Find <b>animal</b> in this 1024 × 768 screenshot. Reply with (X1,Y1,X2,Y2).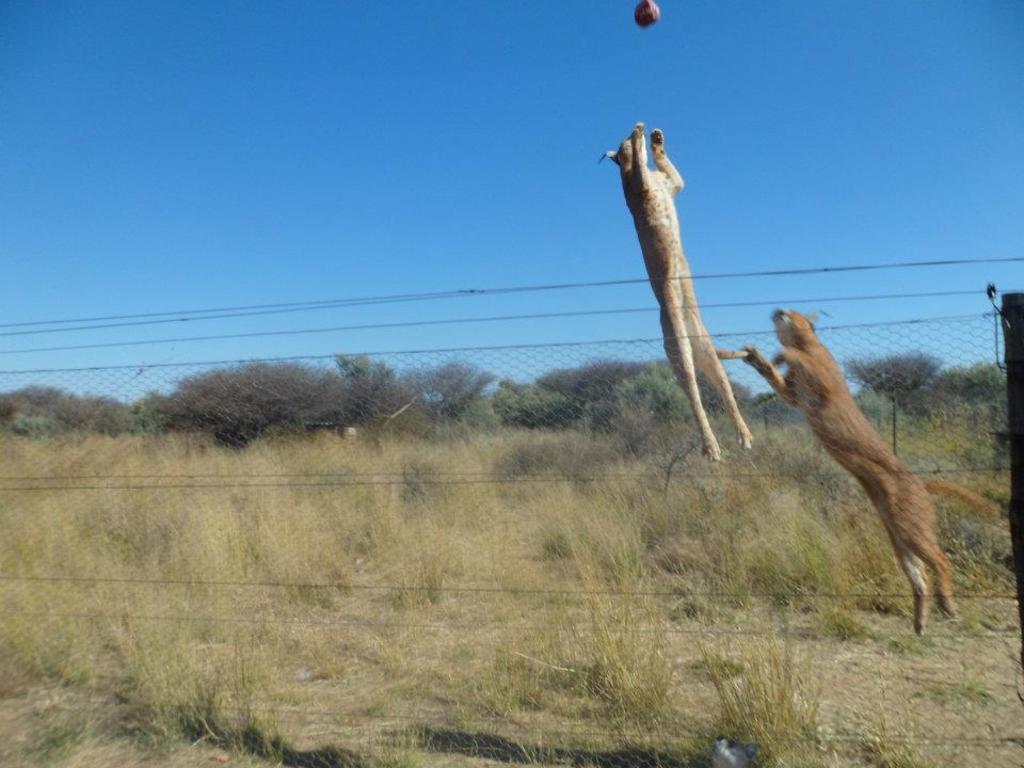
(741,305,985,636).
